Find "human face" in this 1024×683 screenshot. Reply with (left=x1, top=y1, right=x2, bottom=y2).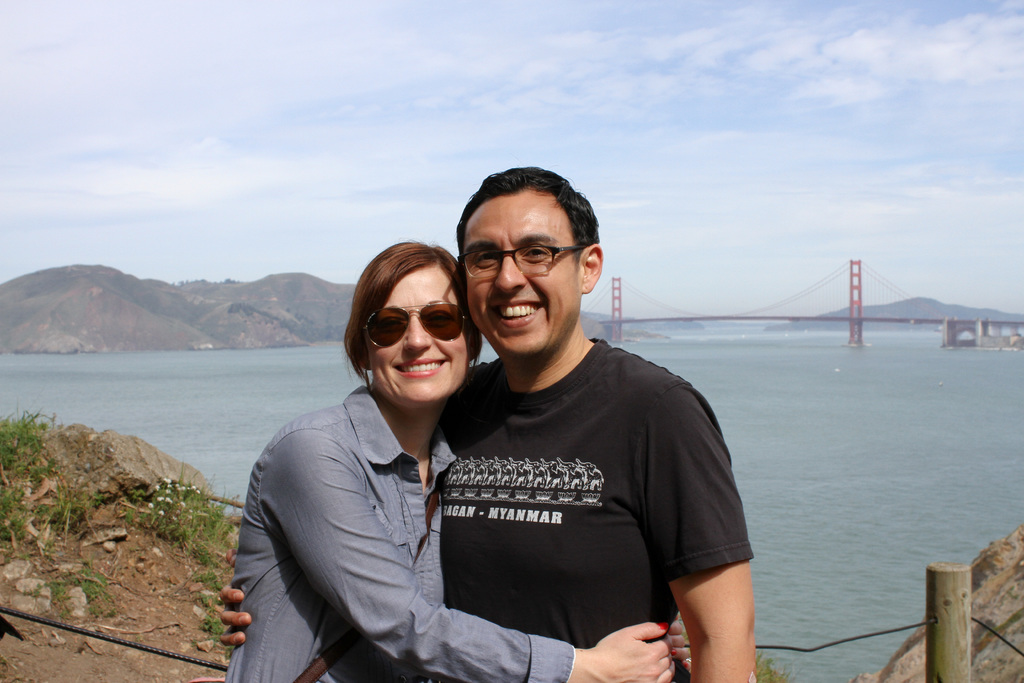
(left=458, top=188, right=588, bottom=361).
